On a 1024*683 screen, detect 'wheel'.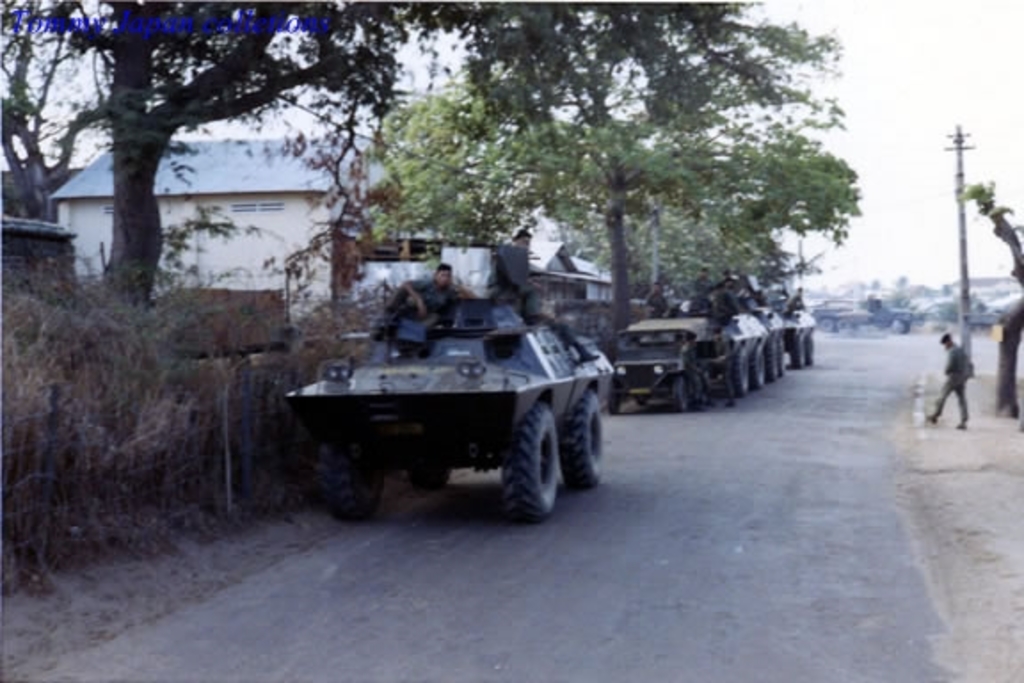
(670,372,699,416).
